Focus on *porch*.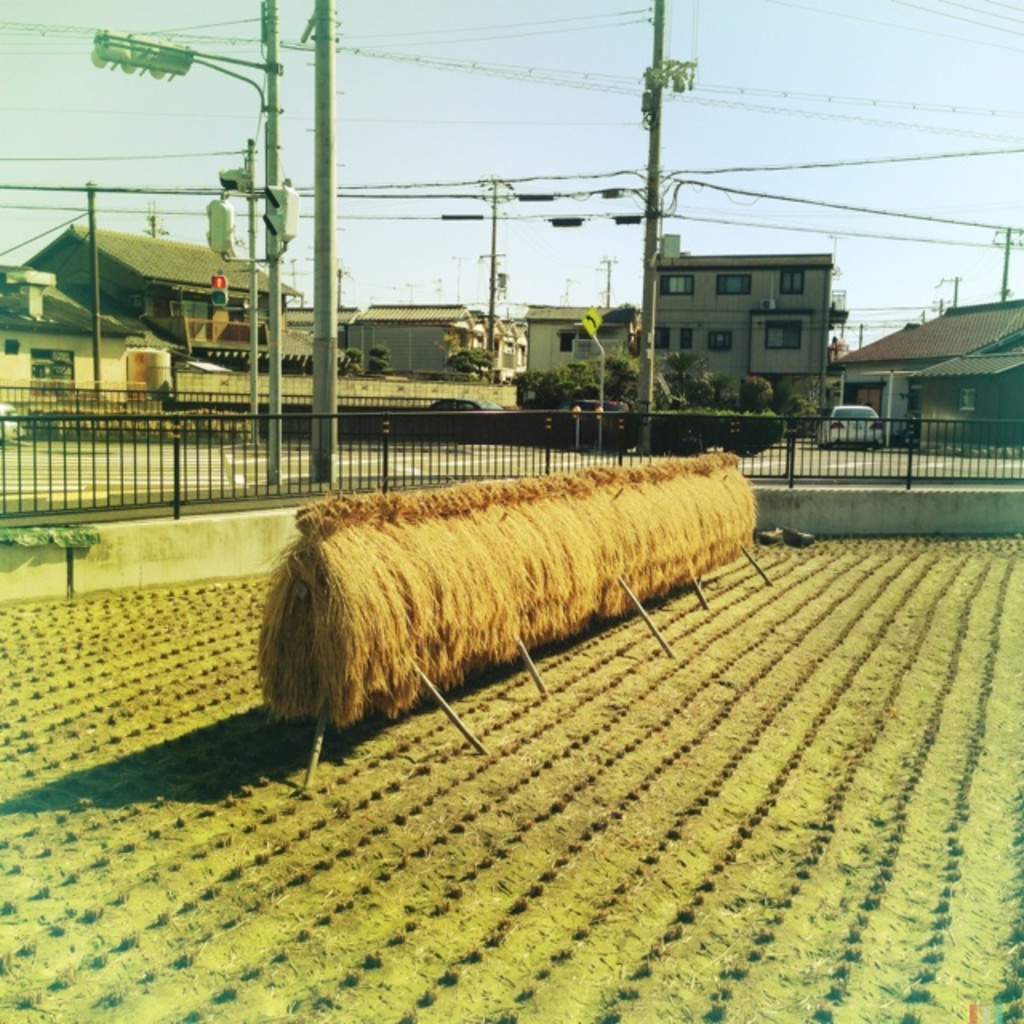
Focused at Rect(819, 346, 1021, 435).
